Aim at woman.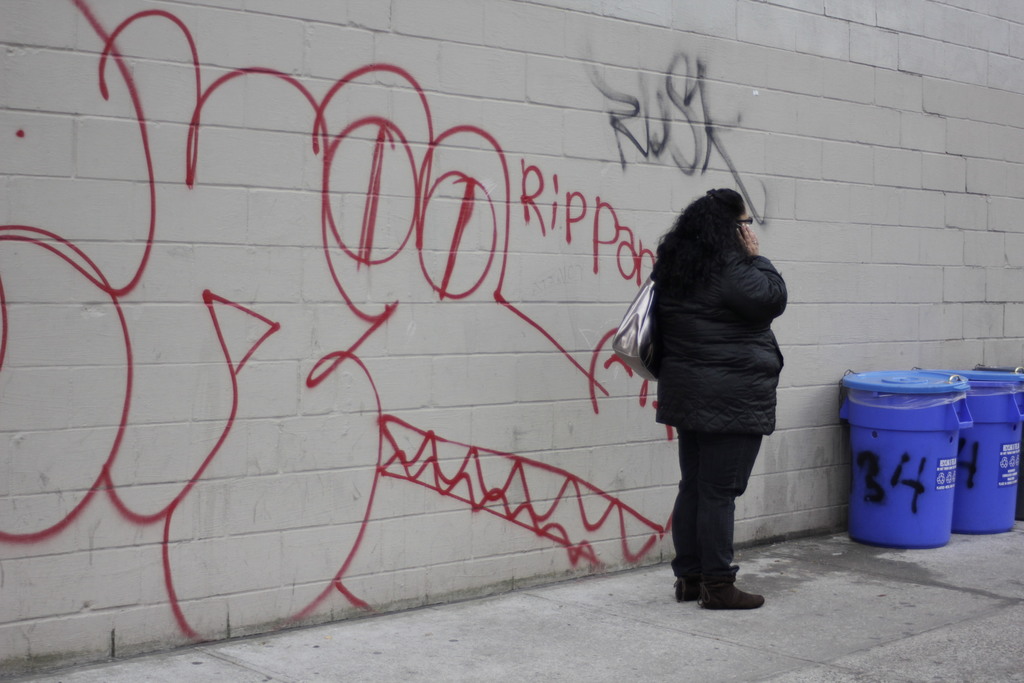
Aimed at <box>624,173,811,610</box>.
